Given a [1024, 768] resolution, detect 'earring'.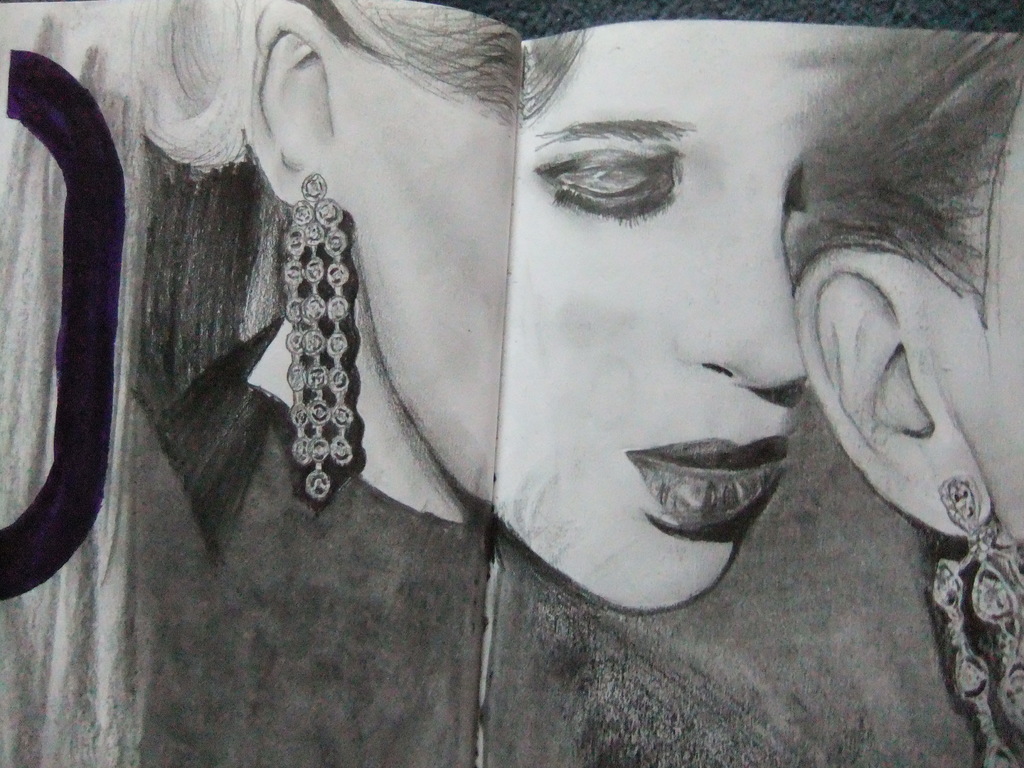
[278,166,355,505].
